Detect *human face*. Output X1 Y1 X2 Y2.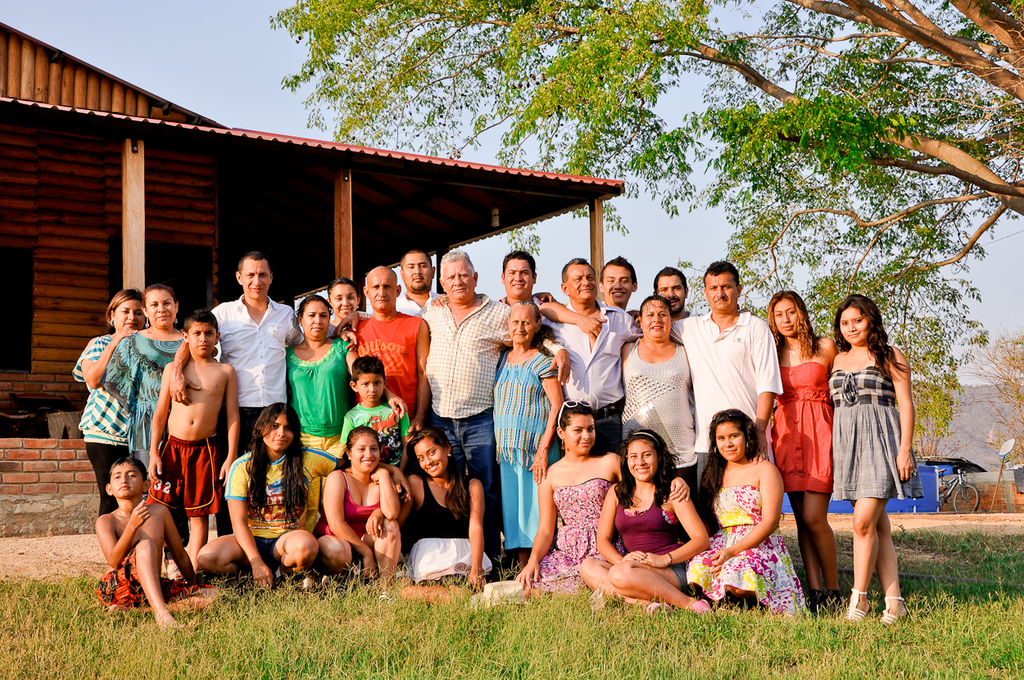
706 270 738 311.
